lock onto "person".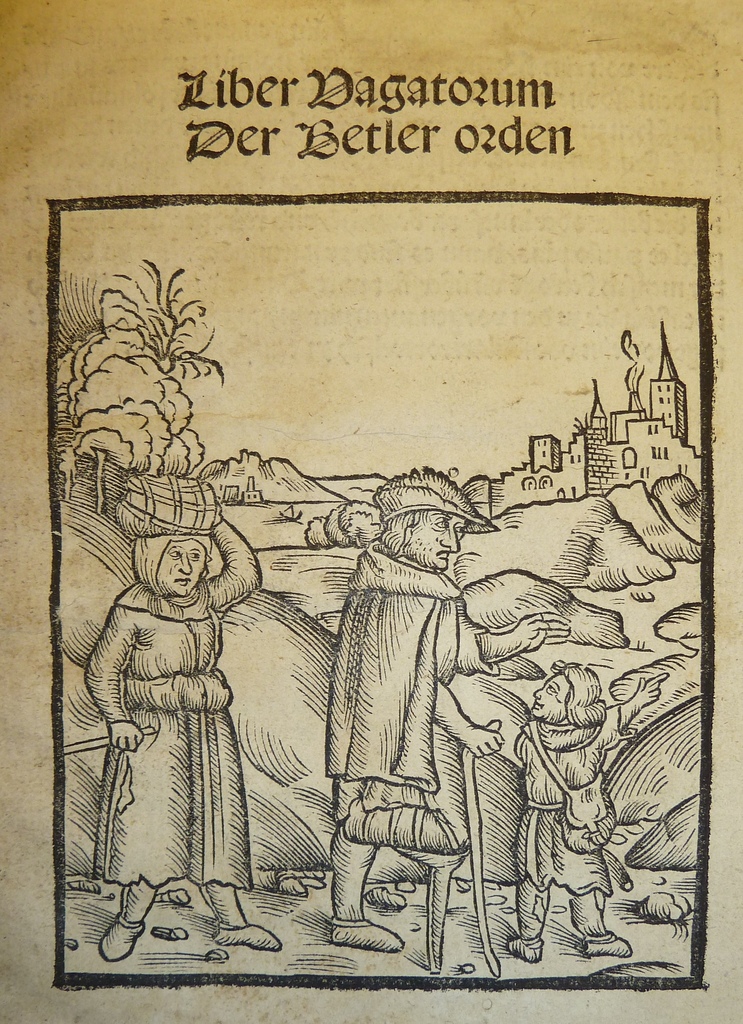
Locked: x1=506 y1=657 x2=647 y2=960.
